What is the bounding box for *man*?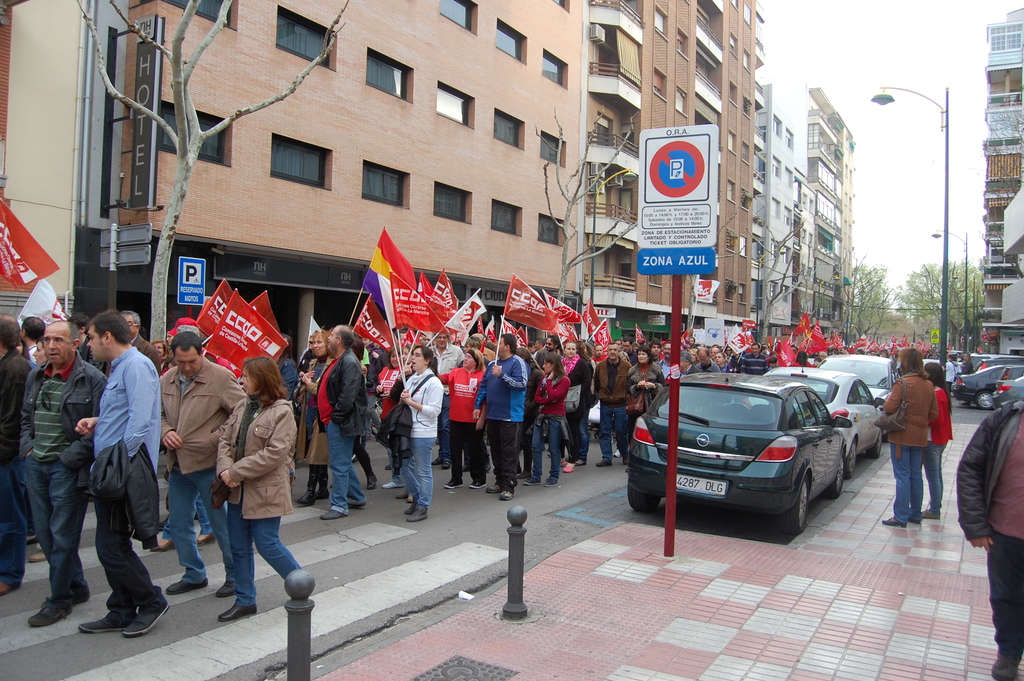
locate(741, 343, 769, 376).
